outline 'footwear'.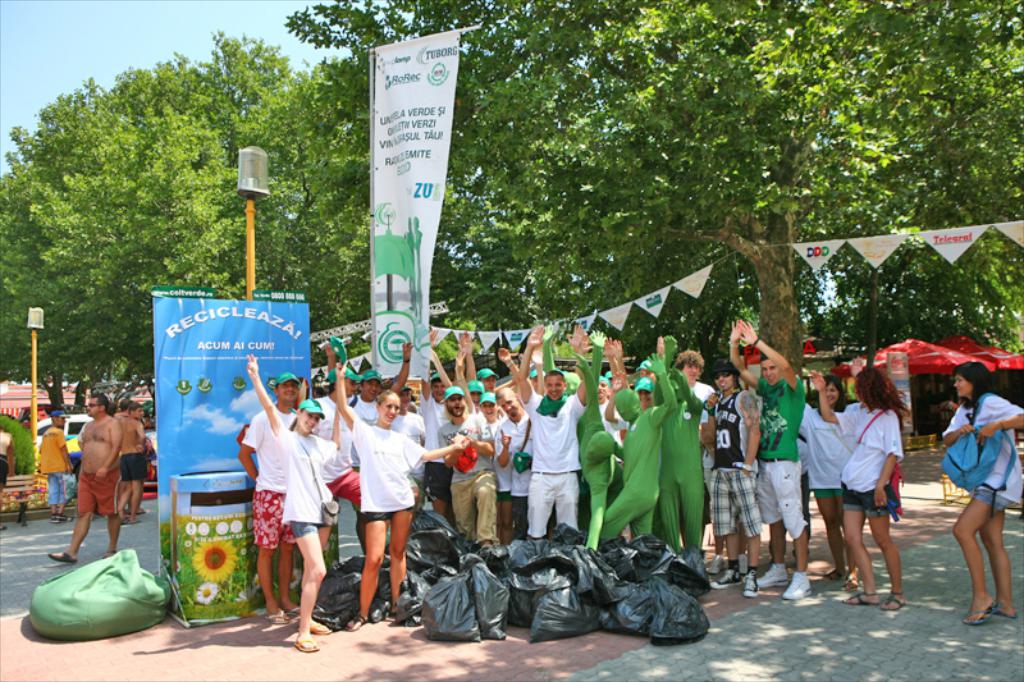
Outline: (49,550,81,568).
